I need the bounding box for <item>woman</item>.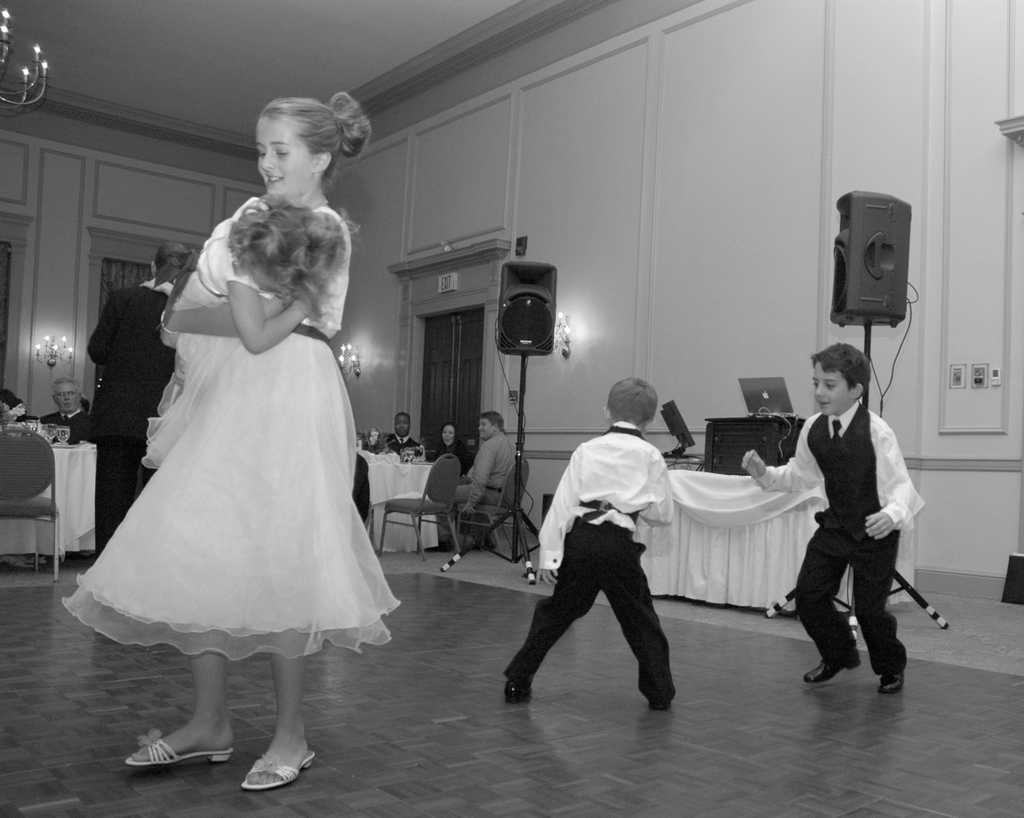
Here it is: 81,138,379,757.
